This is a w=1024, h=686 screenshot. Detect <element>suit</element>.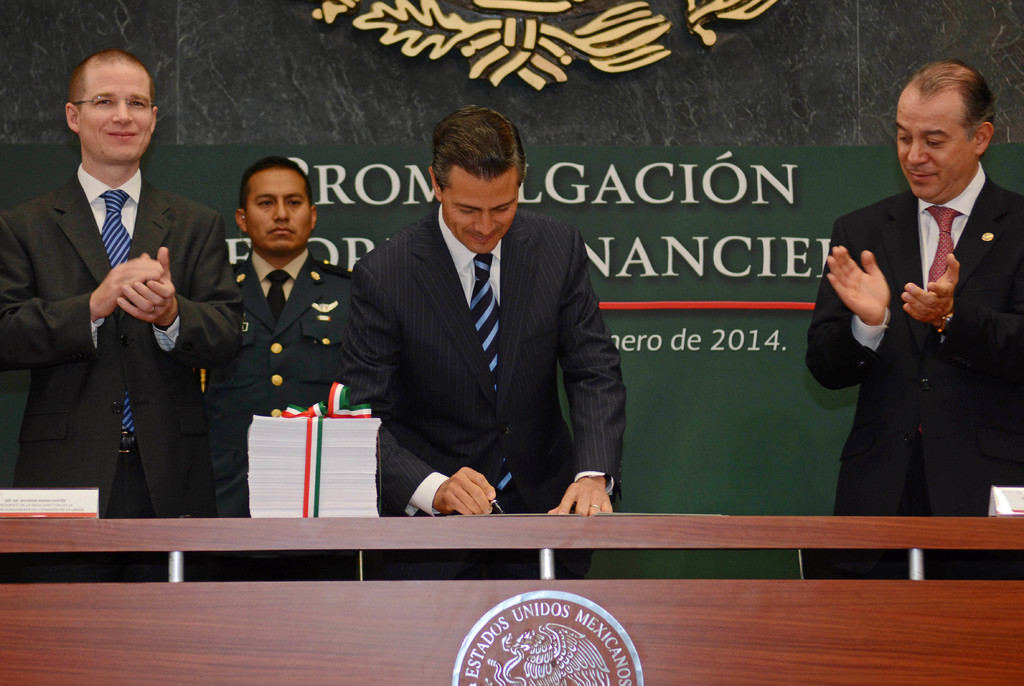
pyautogui.locateOnScreen(203, 249, 349, 579).
